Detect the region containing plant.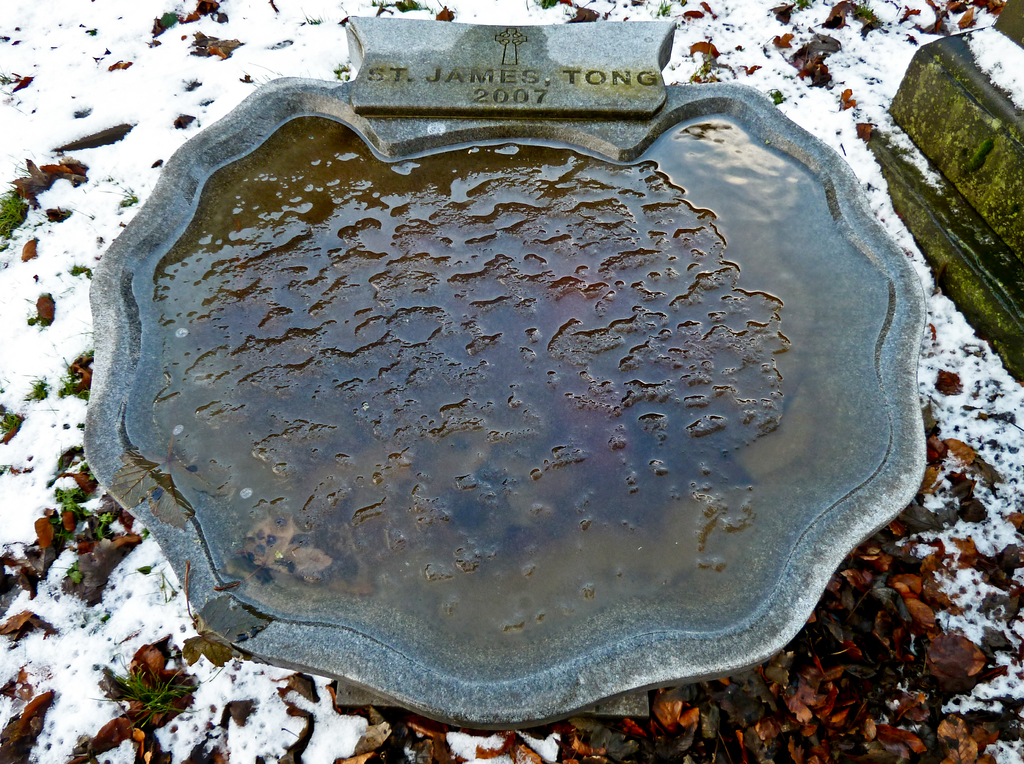
rect(34, 302, 60, 325).
